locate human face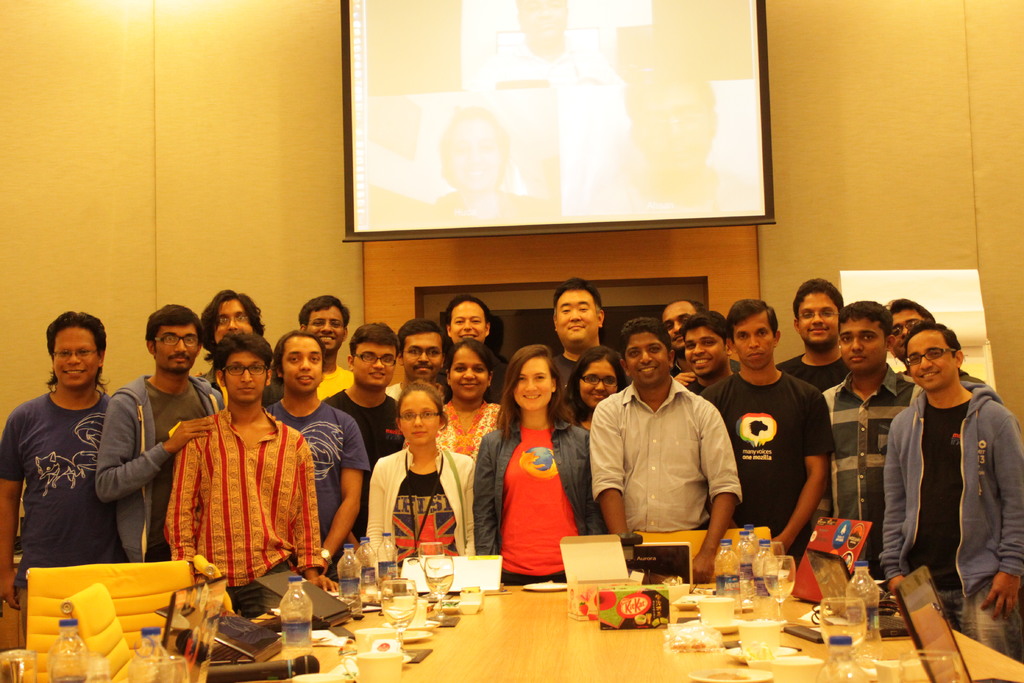
<bbox>735, 309, 777, 369</bbox>
